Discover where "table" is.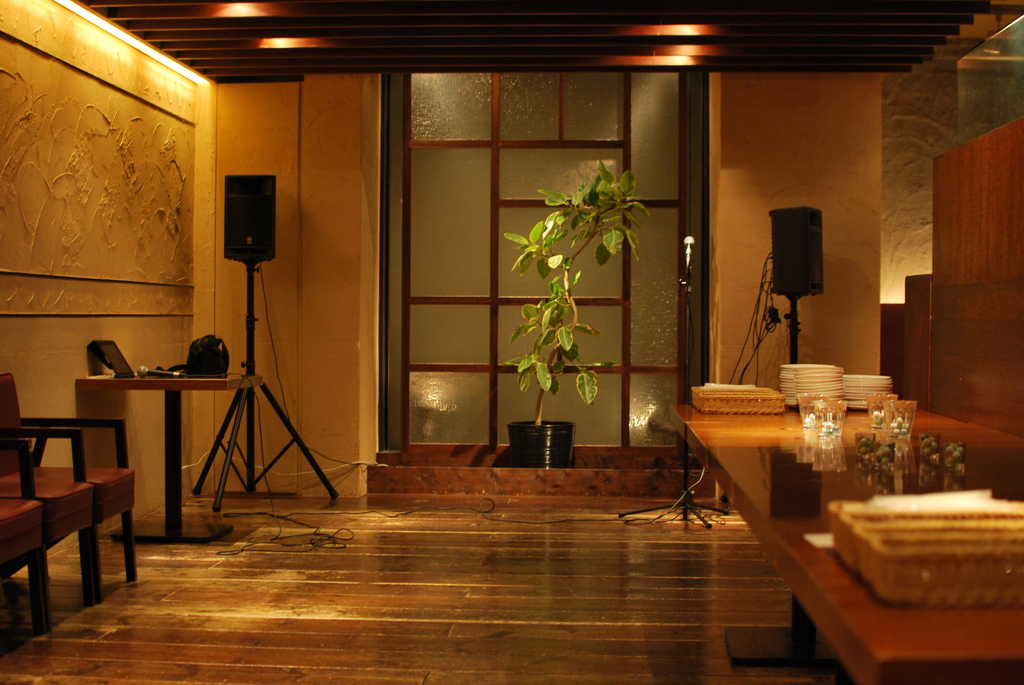
Discovered at left=644, top=386, right=1011, bottom=642.
